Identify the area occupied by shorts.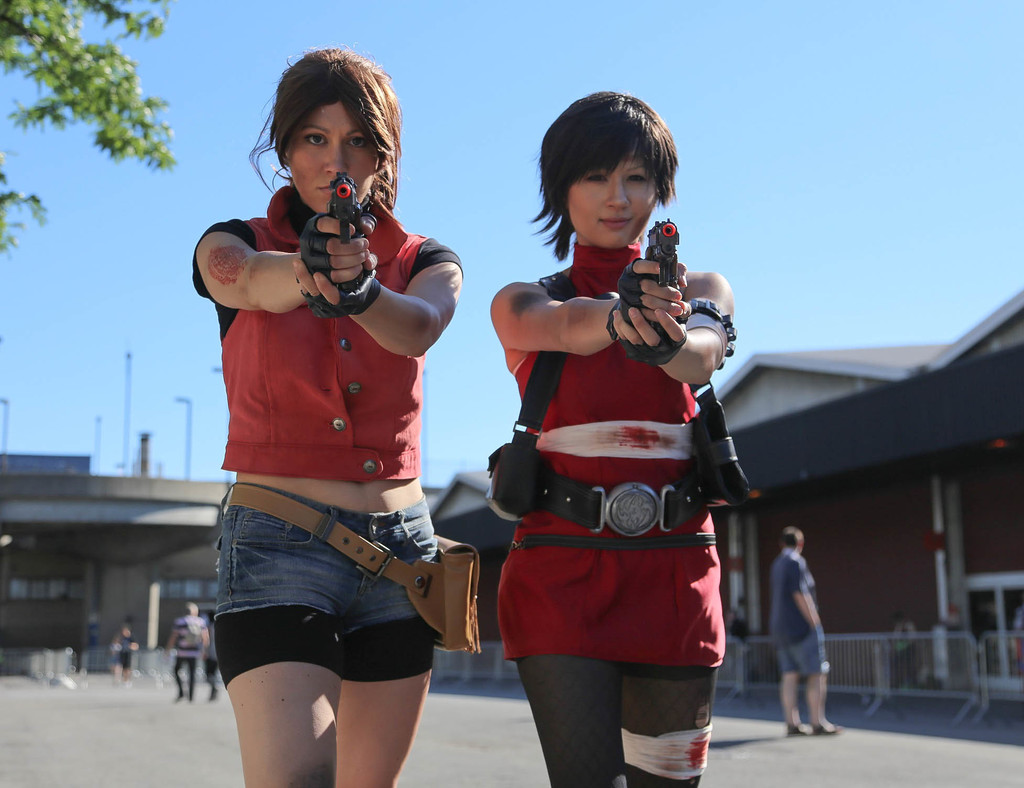
Area: [x1=774, y1=628, x2=829, y2=680].
